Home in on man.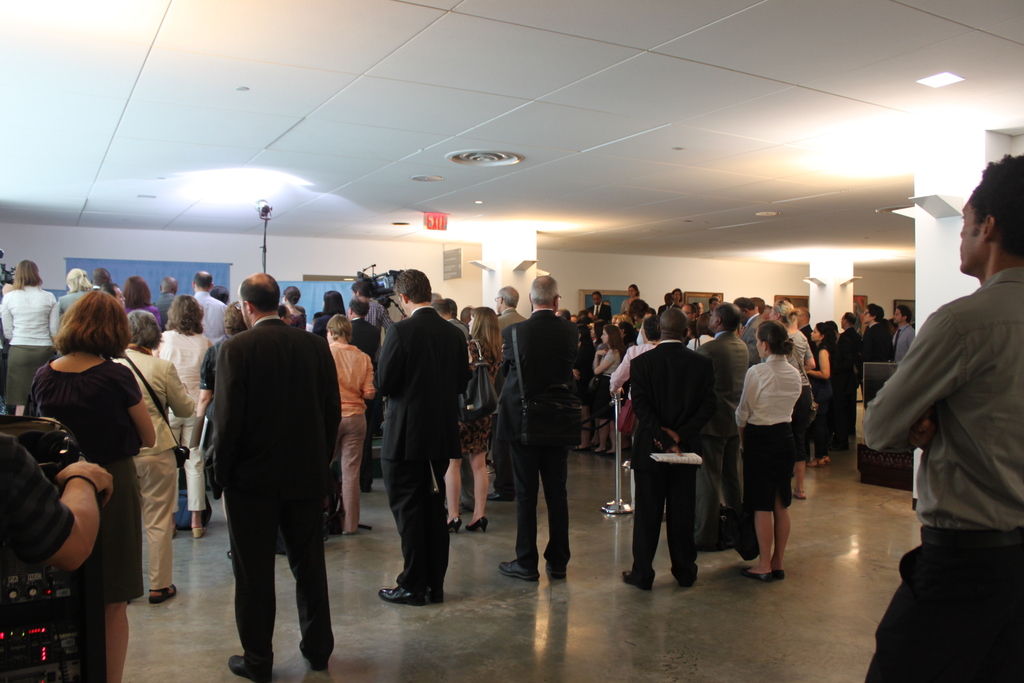
Homed in at [x1=184, y1=276, x2=348, y2=677].
